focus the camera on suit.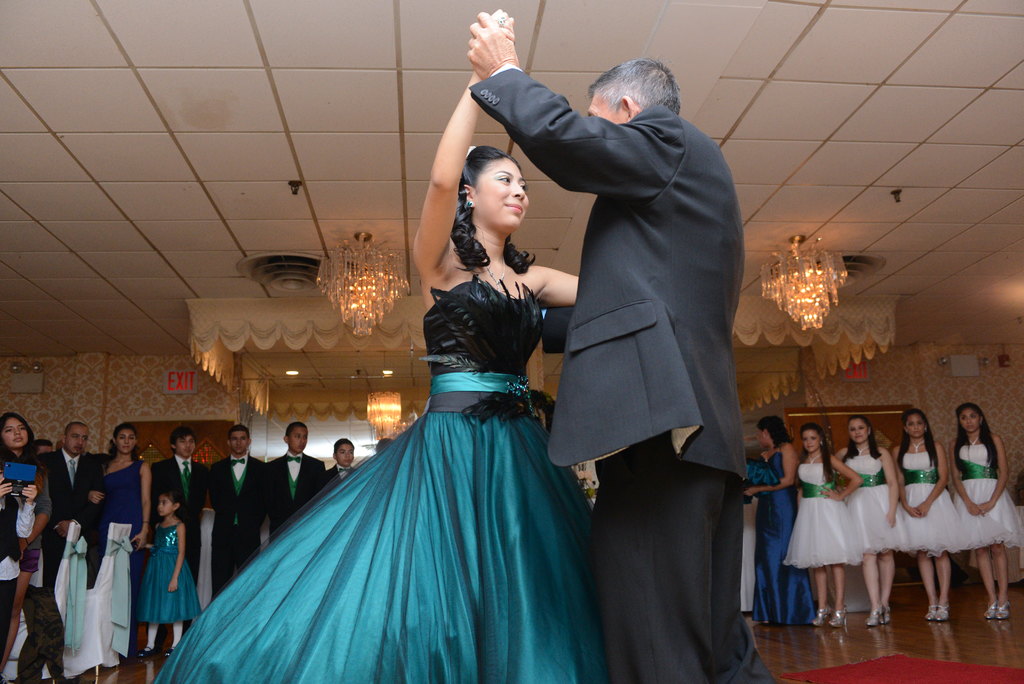
Focus region: crop(267, 450, 324, 529).
